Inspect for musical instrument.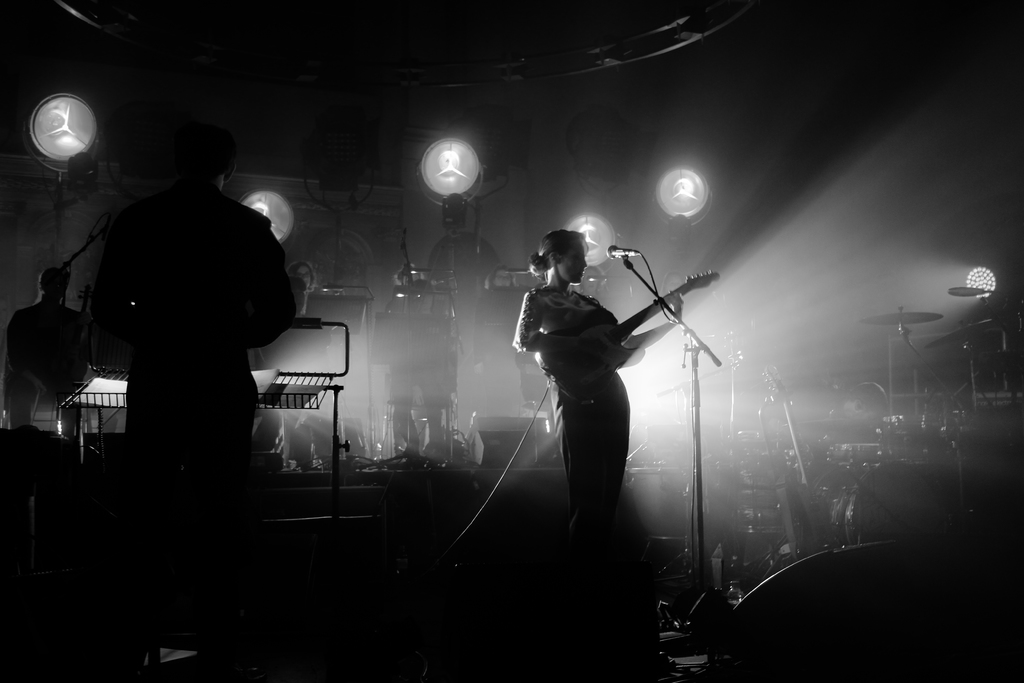
Inspection: l=535, t=268, r=721, b=406.
